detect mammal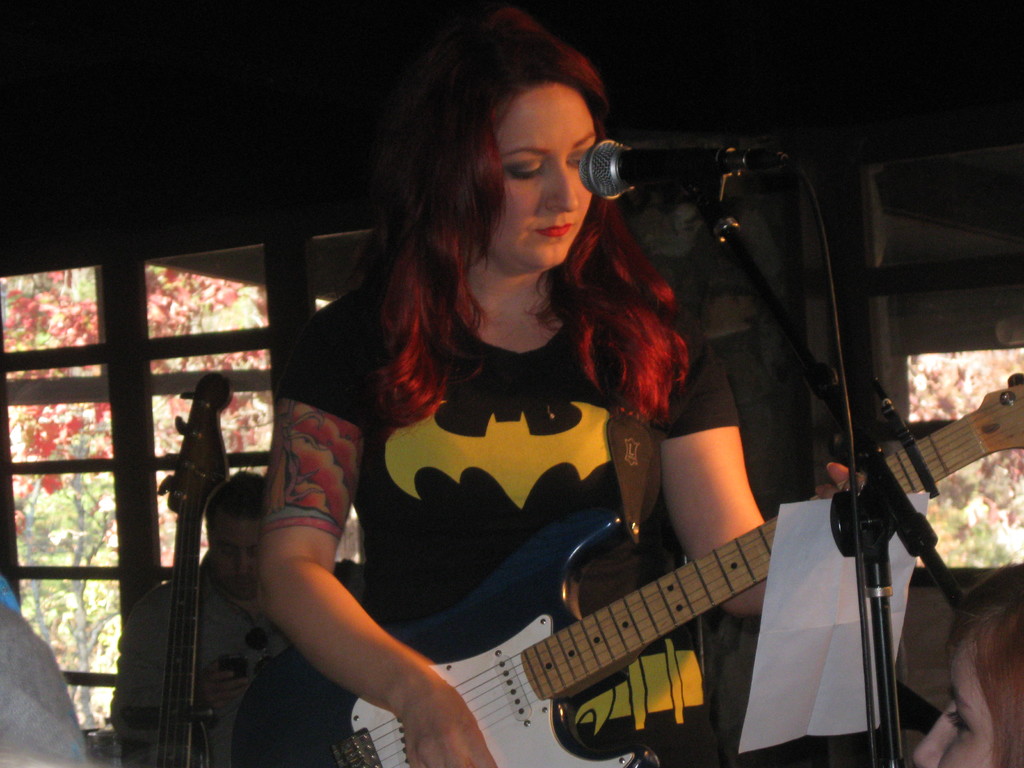
pyautogui.locateOnScreen(214, 72, 854, 767)
